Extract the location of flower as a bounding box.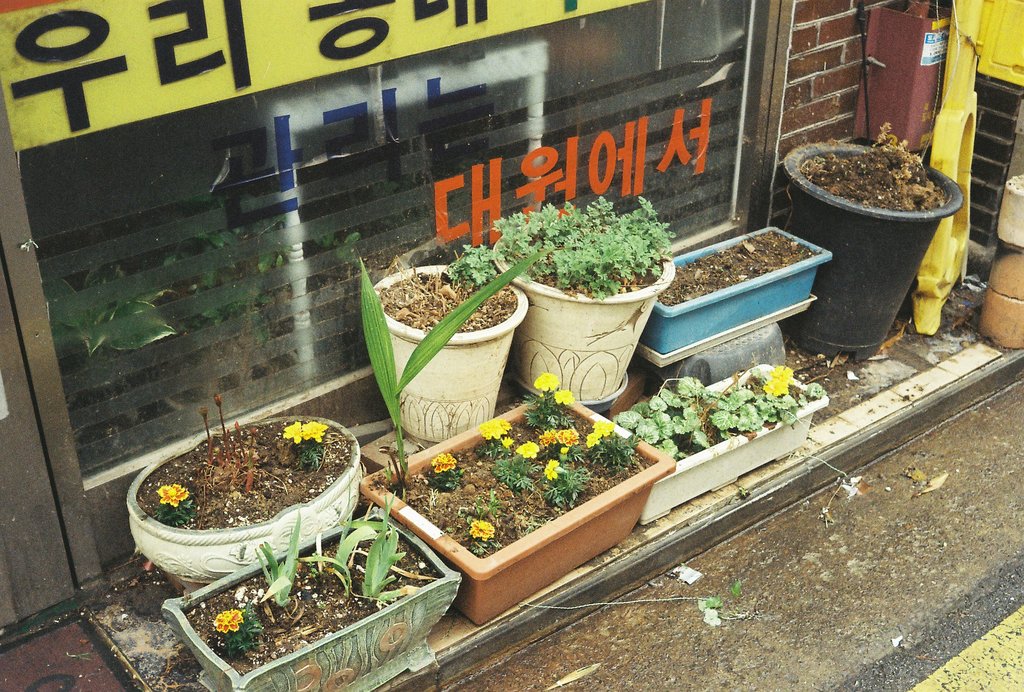
[540,430,580,446].
